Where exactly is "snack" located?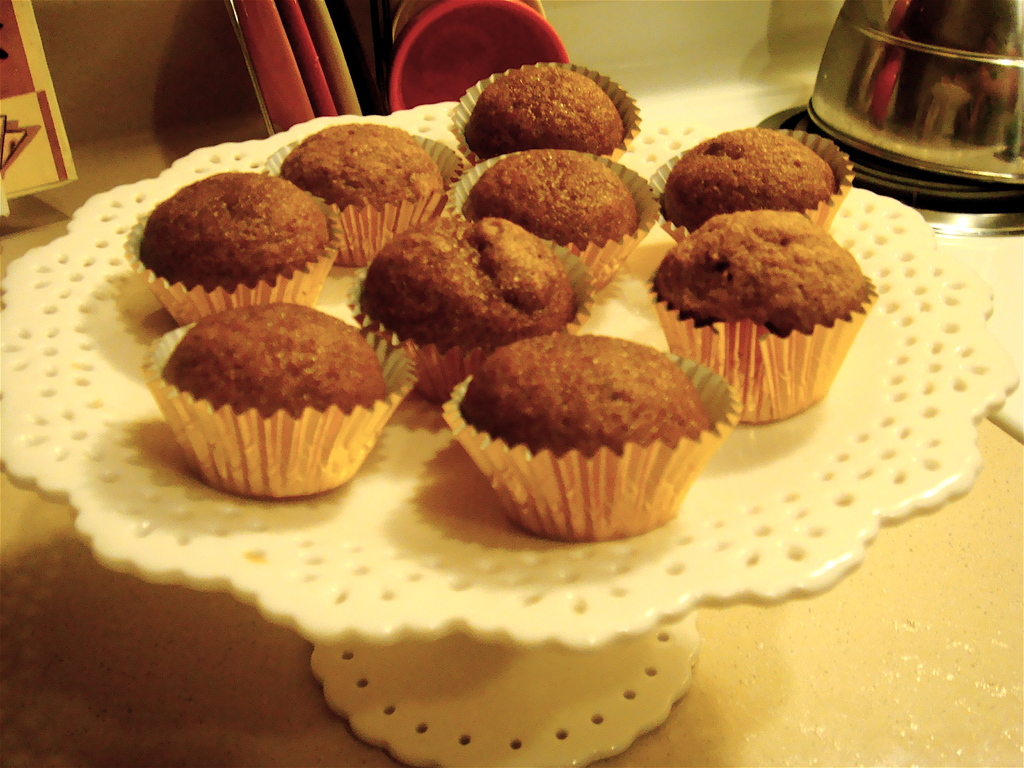
Its bounding box is x1=447 y1=56 x2=644 y2=161.
